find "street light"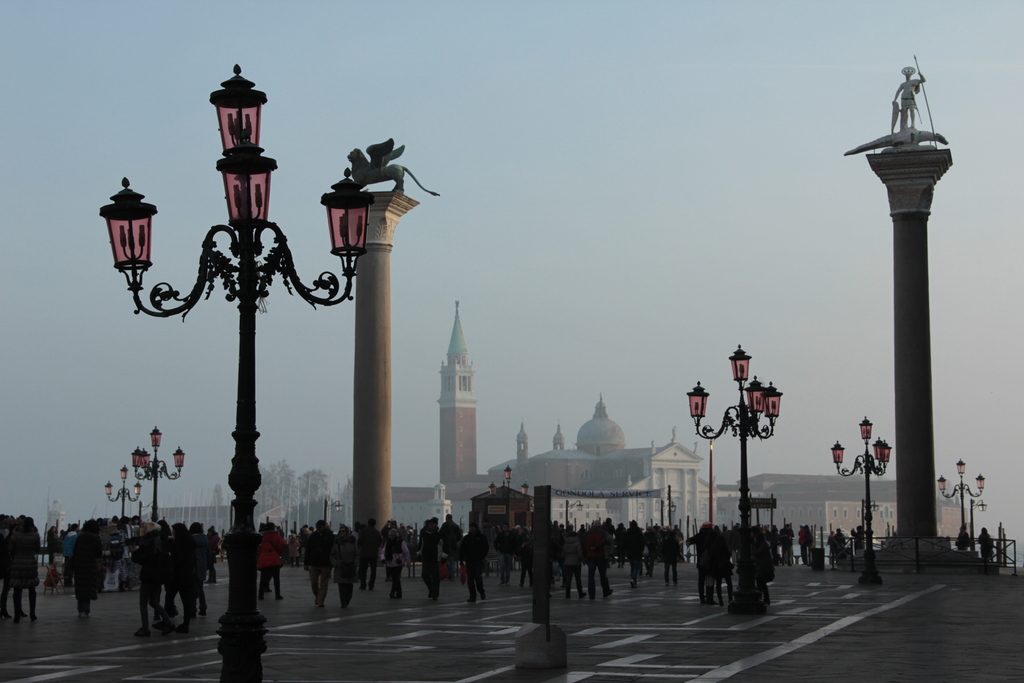
[x1=826, y1=415, x2=888, y2=579]
